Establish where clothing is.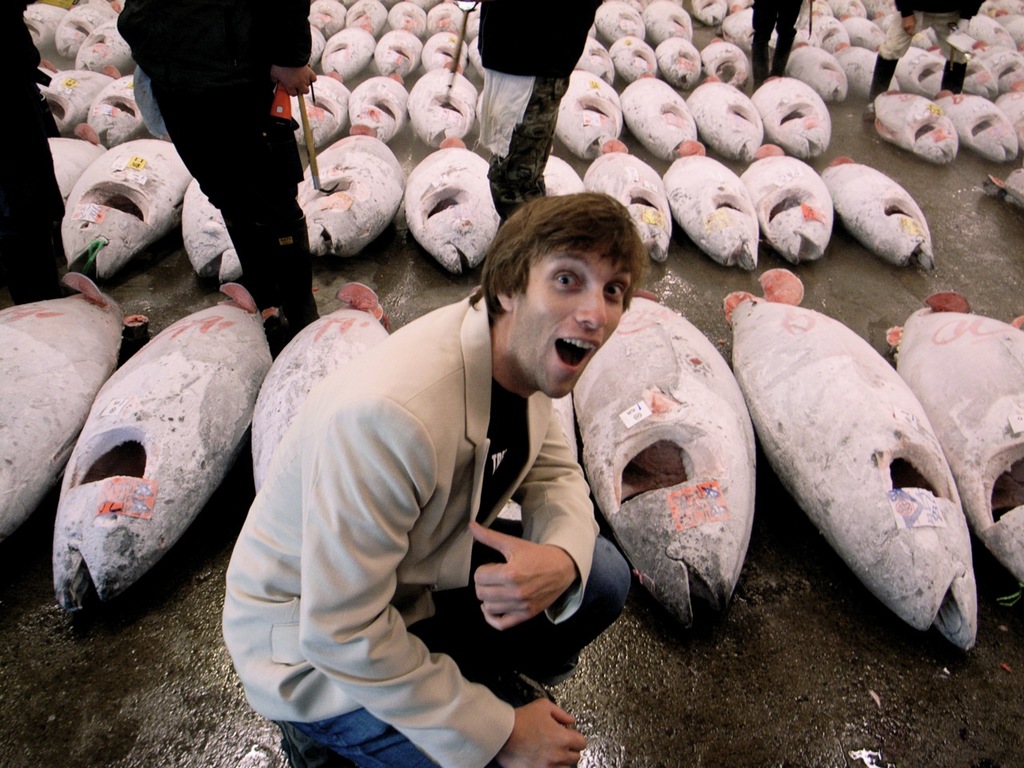
Established at (0,0,71,322).
